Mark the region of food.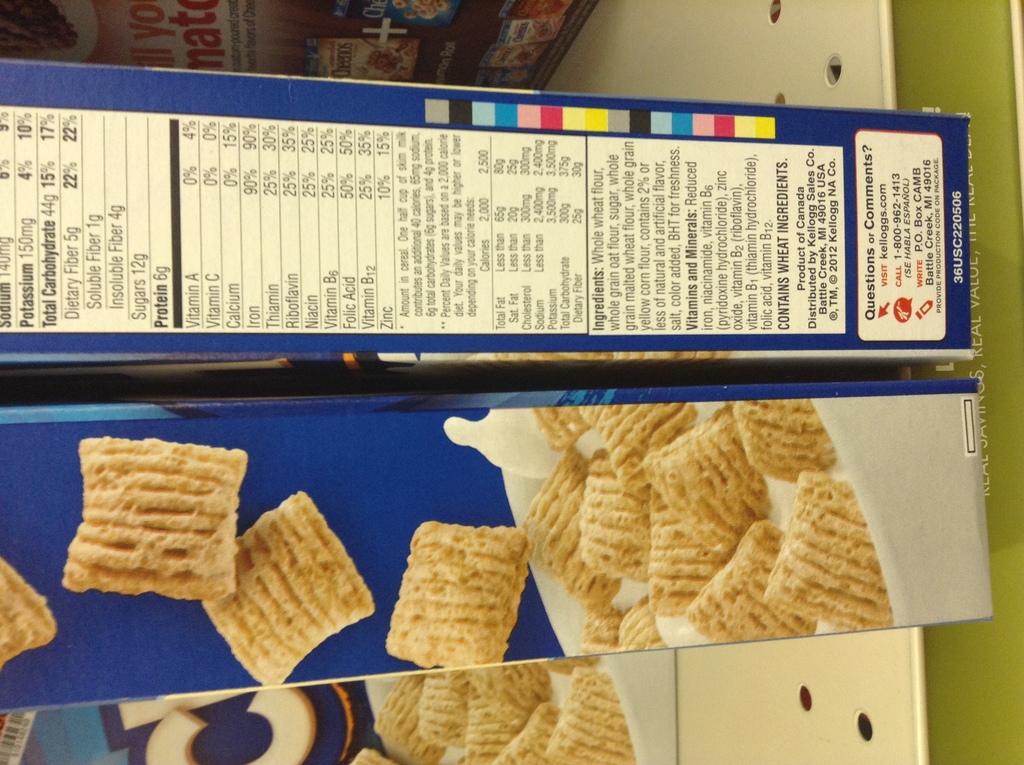
Region: [383, 520, 534, 668].
